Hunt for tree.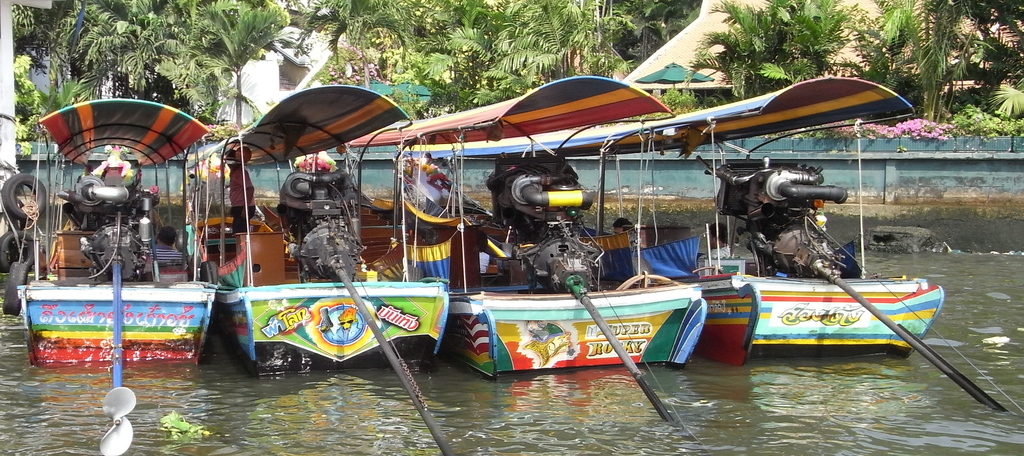
Hunted down at left=480, top=0, right=614, bottom=83.
